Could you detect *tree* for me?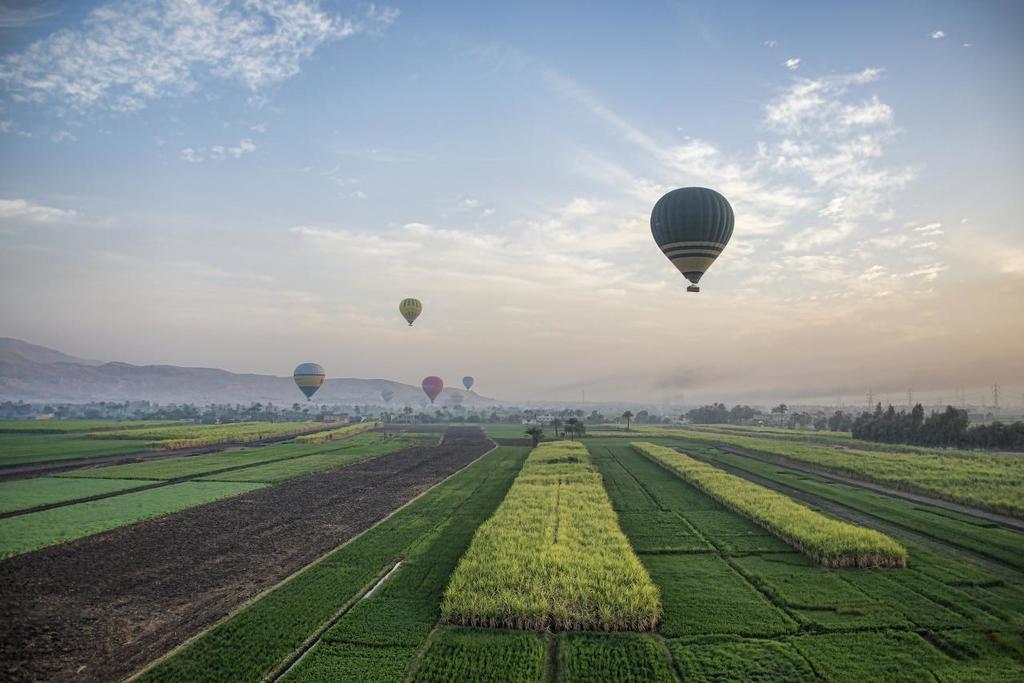
Detection result: 586 409 605 421.
